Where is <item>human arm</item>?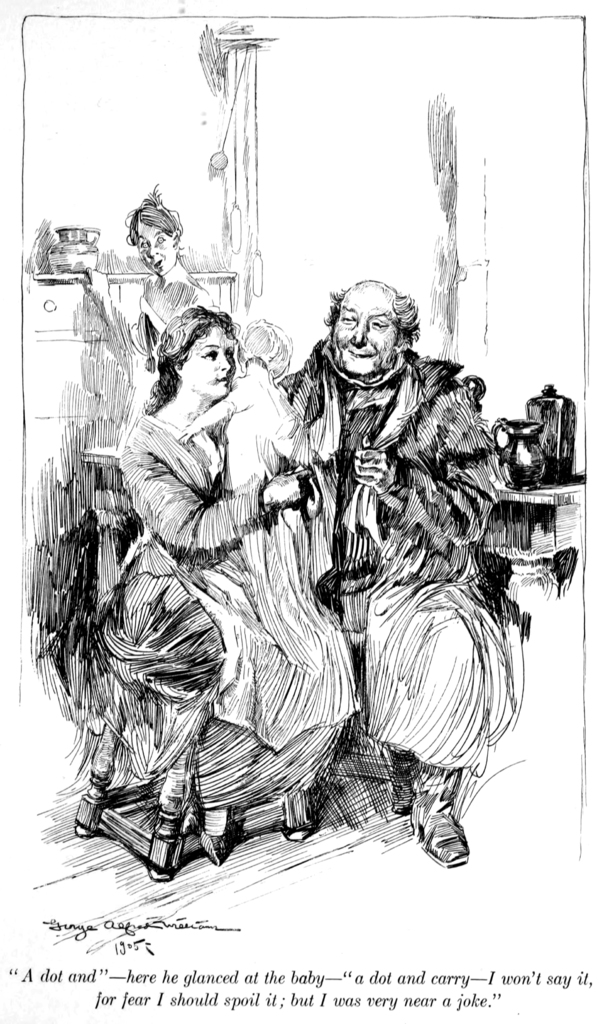
346:375:499:540.
